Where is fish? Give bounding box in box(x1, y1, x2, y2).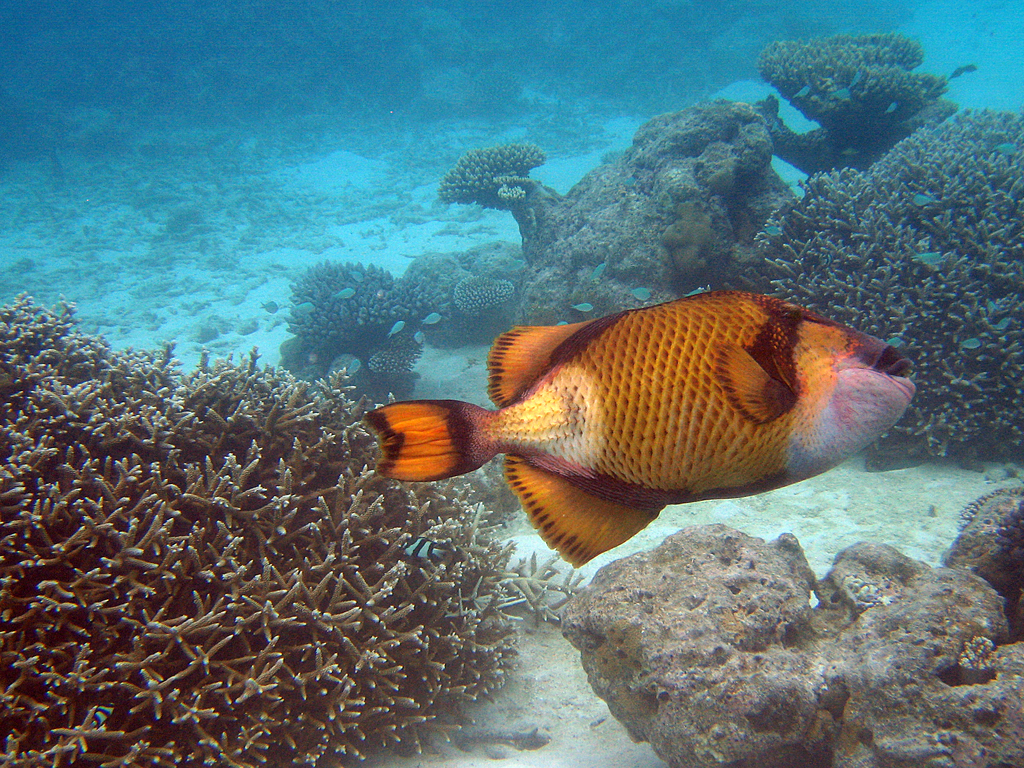
box(591, 261, 604, 278).
